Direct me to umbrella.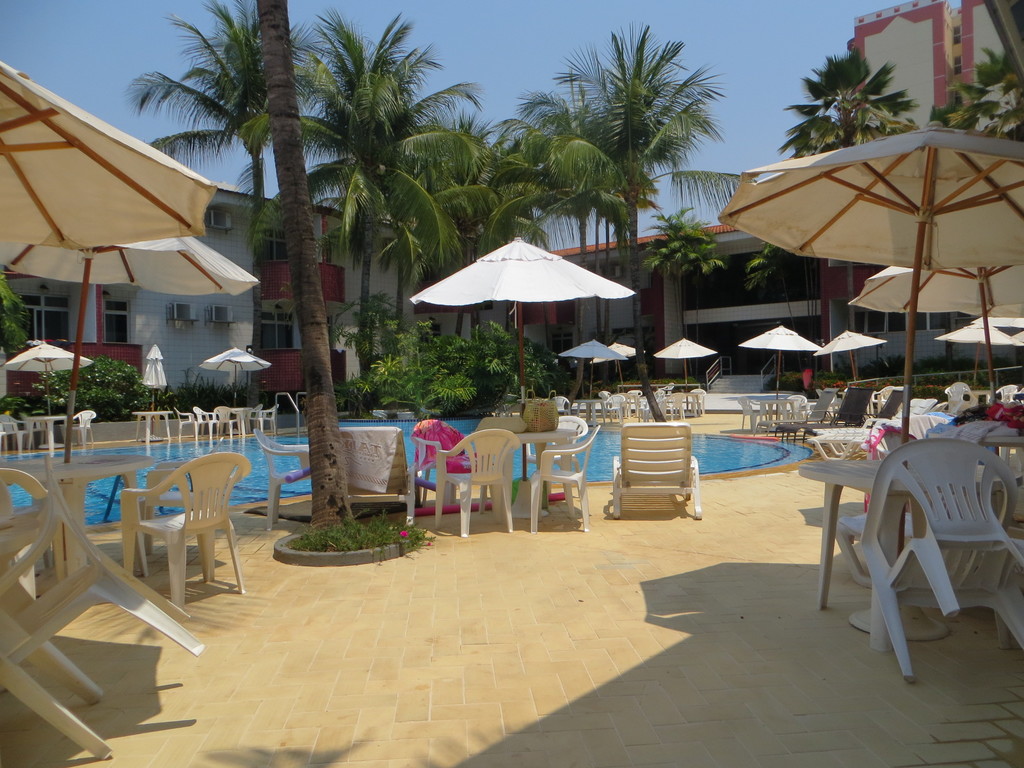
Direction: detection(650, 333, 715, 406).
